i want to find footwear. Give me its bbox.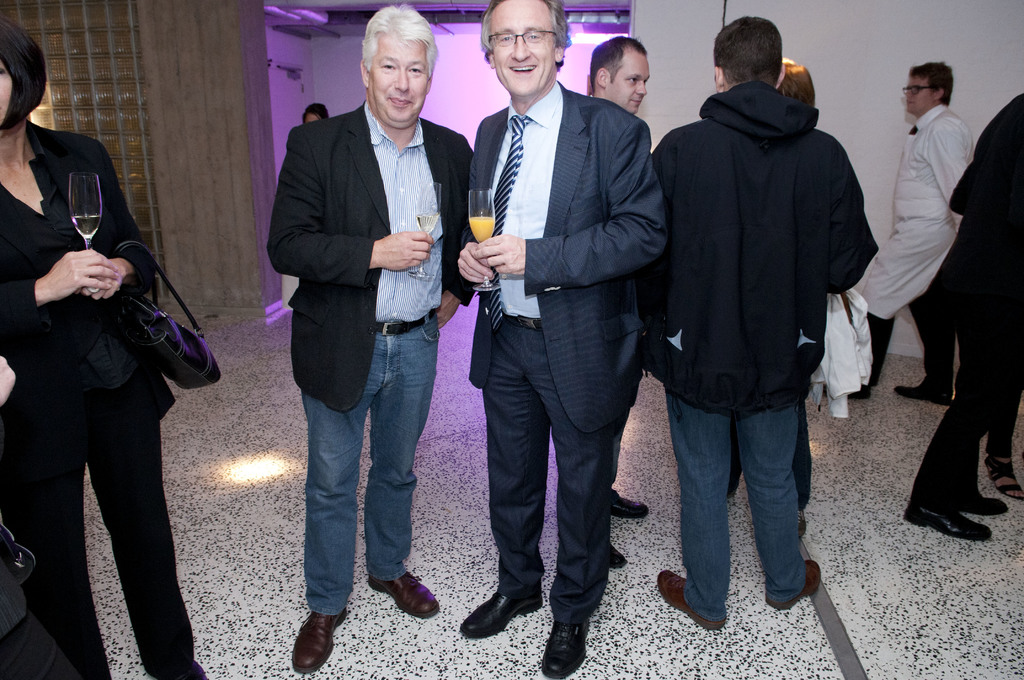
760 552 824 615.
